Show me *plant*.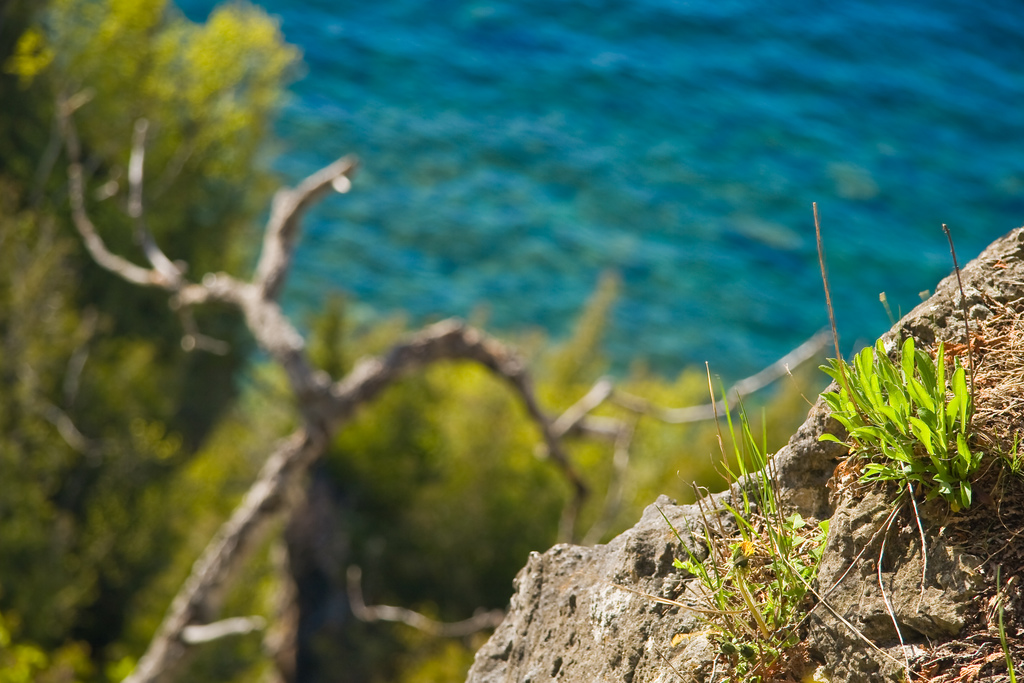
*plant* is here: 823/338/984/511.
